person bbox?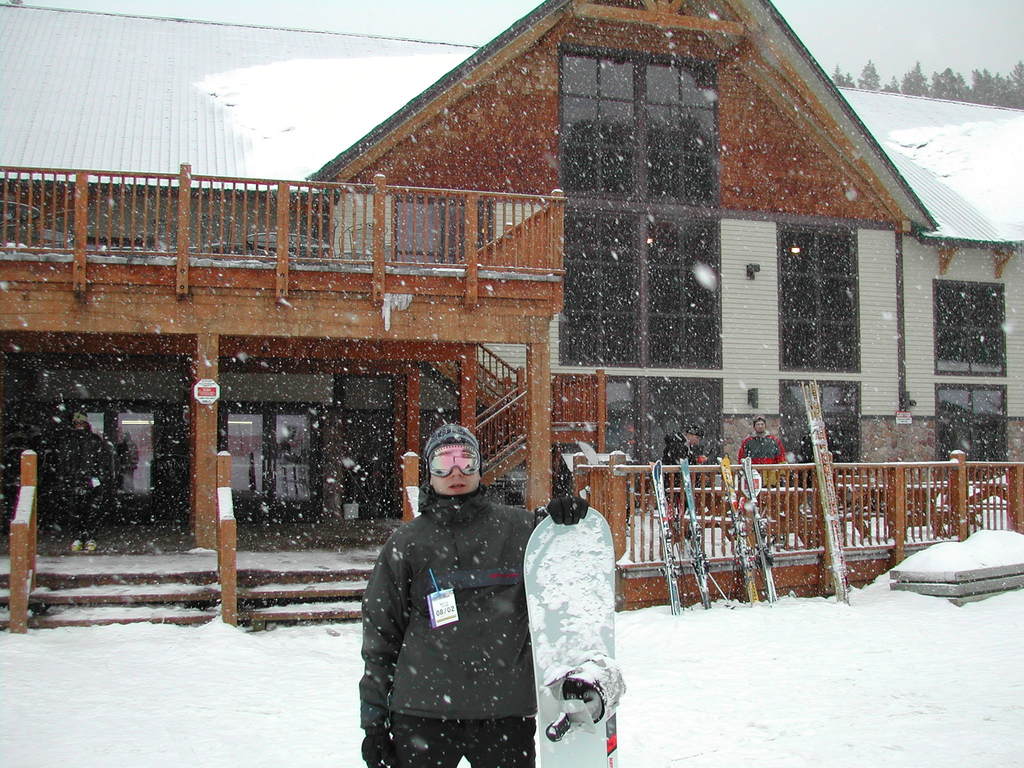
(x1=359, y1=405, x2=556, y2=767)
